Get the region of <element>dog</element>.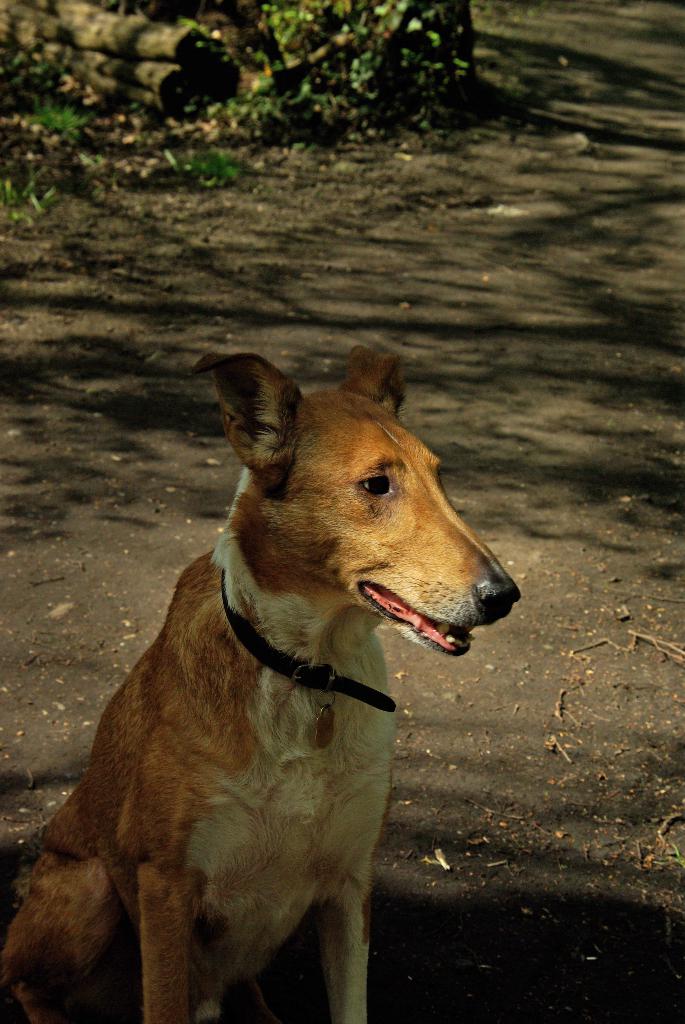
(x1=0, y1=351, x2=524, y2=1023).
